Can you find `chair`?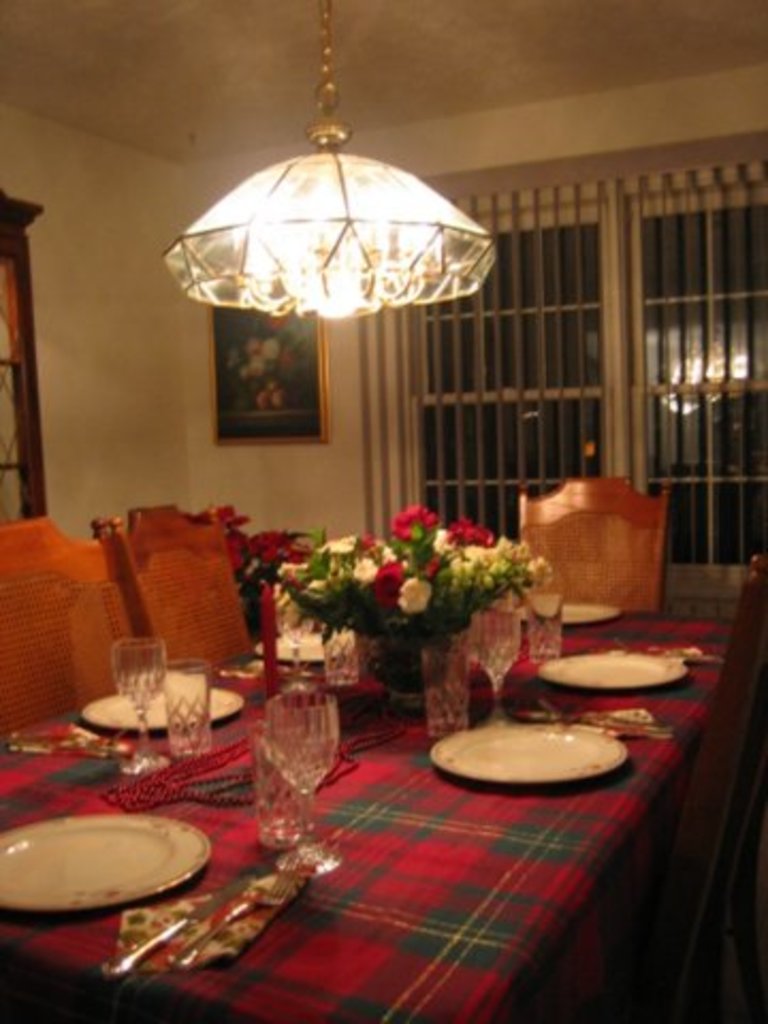
Yes, bounding box: x1=0 y1=510 x2=139 y2=740.
